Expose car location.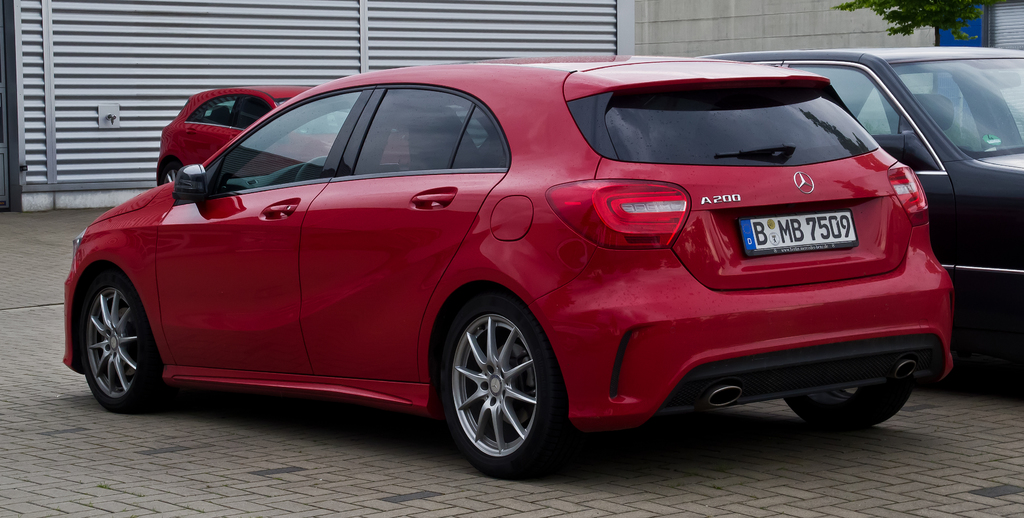
Exposed at [left=705, top=49, right=1023, bottom=396].
